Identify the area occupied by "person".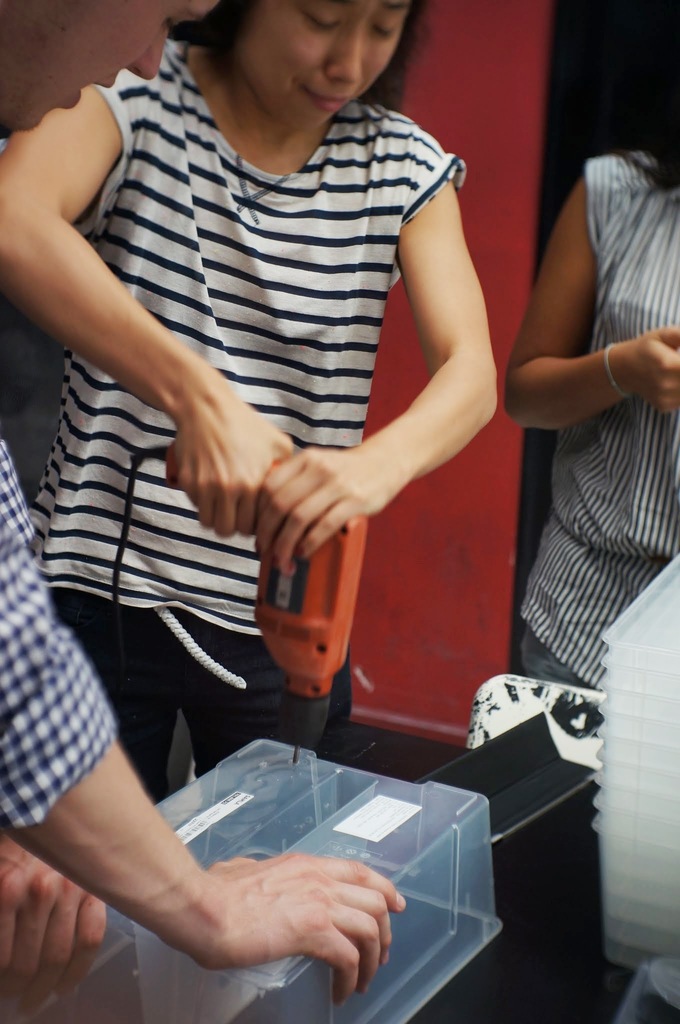
Area: box=[0, 429, 414, 1023].
